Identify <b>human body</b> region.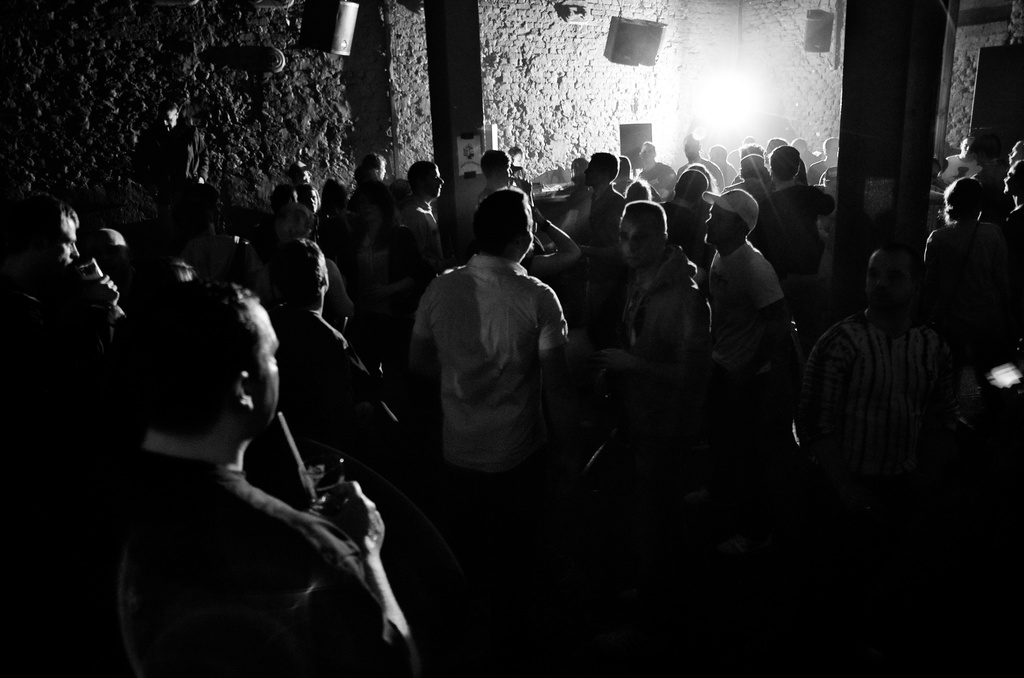
Region: bbox=[915, 164, 1023, 353].
